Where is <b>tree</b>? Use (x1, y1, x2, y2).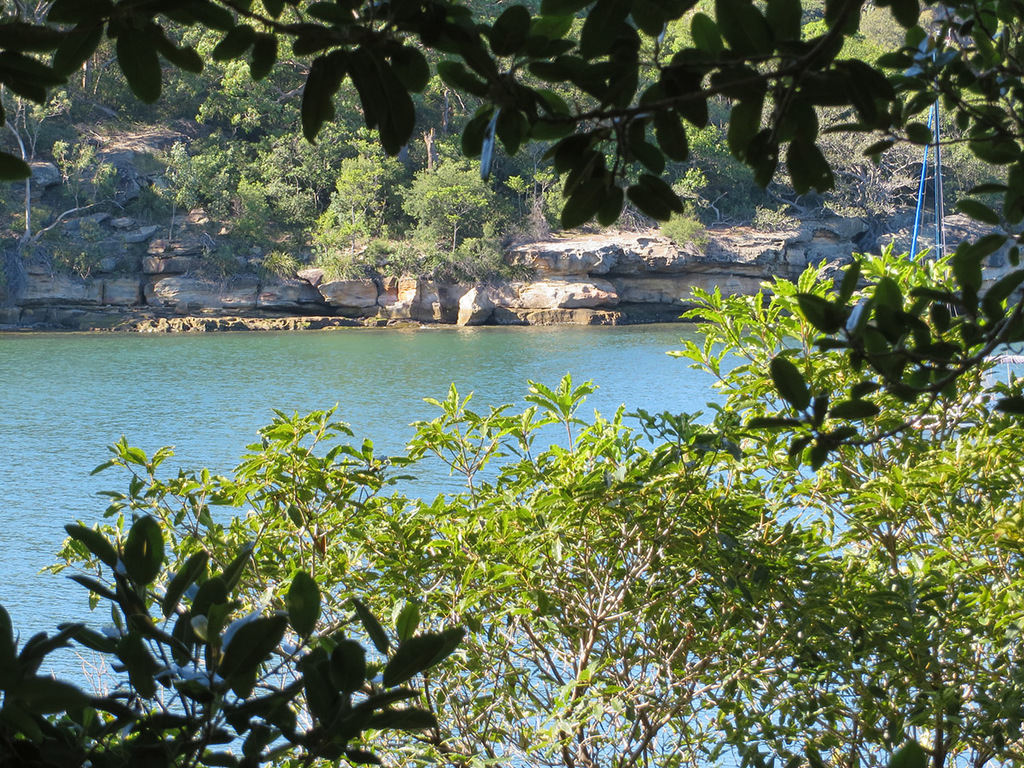
(790, 16, 870, 70).
